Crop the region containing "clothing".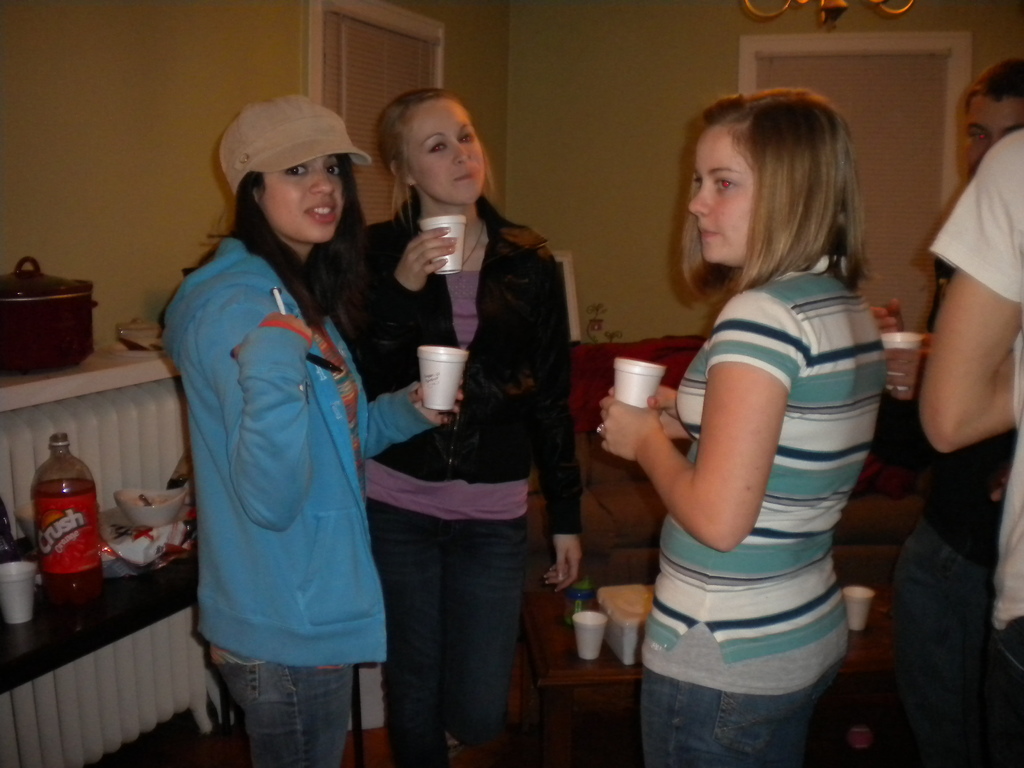
Crop region: pyautogui.locateOnScreen(931, 131, 1023, 767).
